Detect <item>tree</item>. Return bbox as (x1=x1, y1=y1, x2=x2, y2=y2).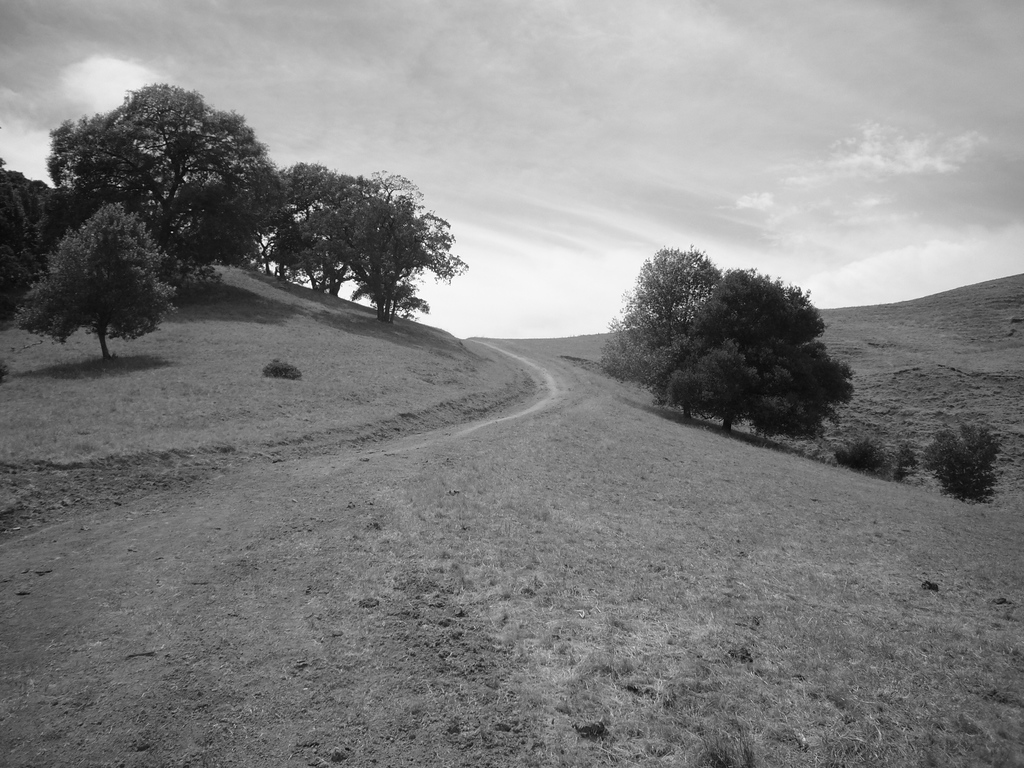
(x1=341, y1=182, x2=472, y2=325).
